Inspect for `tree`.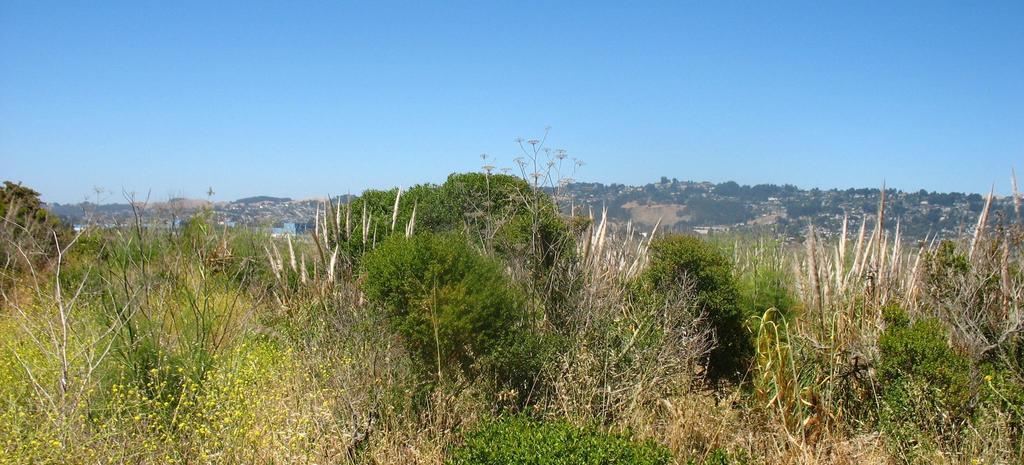
Inspection: <bbox>345, 230, 569, 417</bbox>.
